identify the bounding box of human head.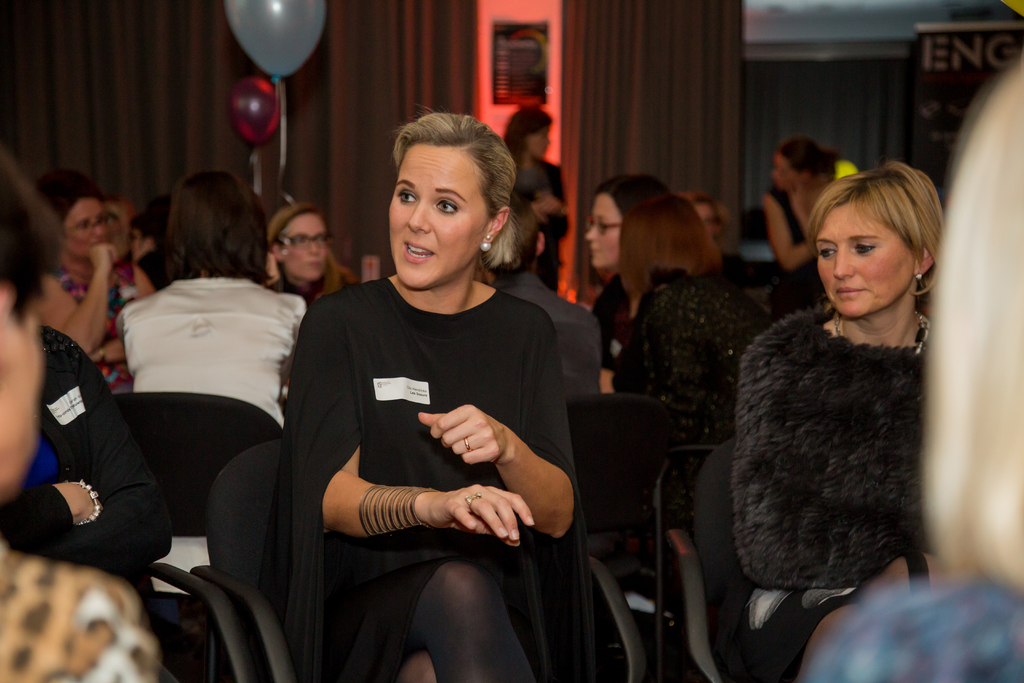
region(271, 206, 330, 281).
